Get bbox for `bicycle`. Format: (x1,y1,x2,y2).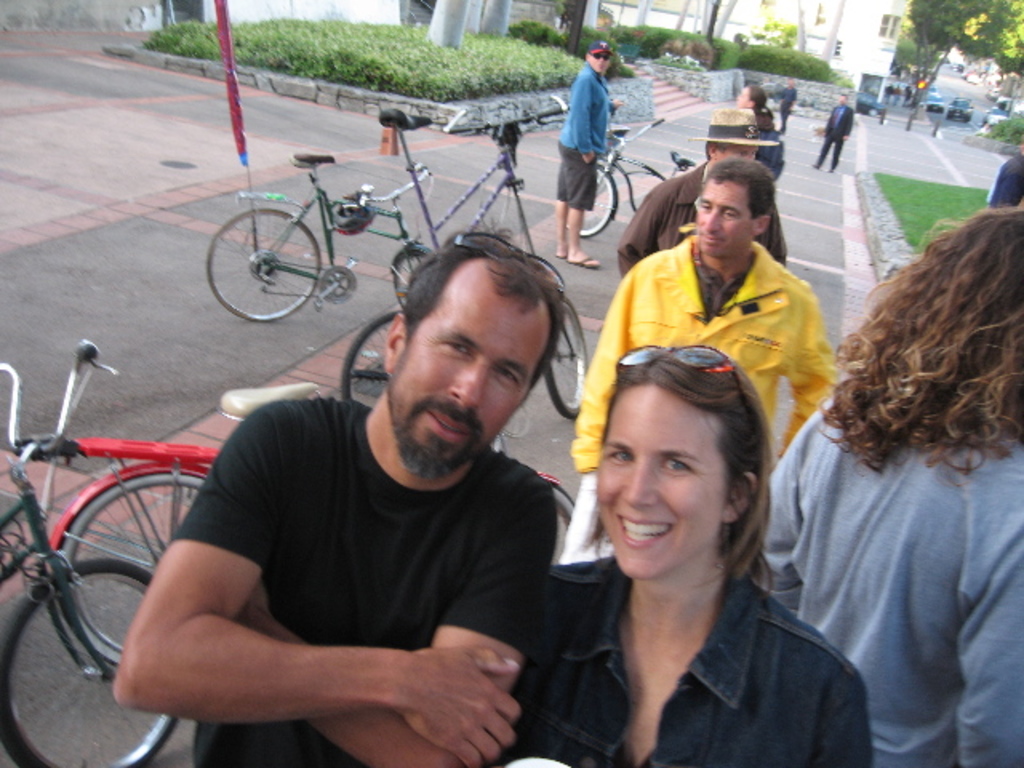
(43,376,328,678).
